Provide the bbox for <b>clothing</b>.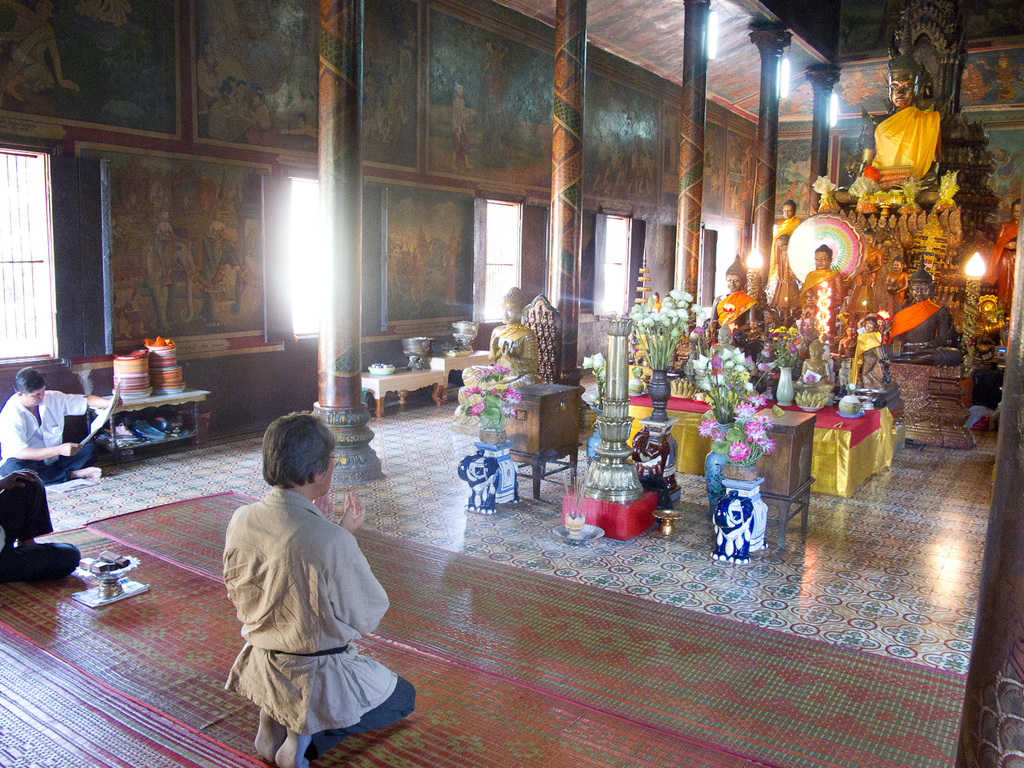
215/464/405/742.
